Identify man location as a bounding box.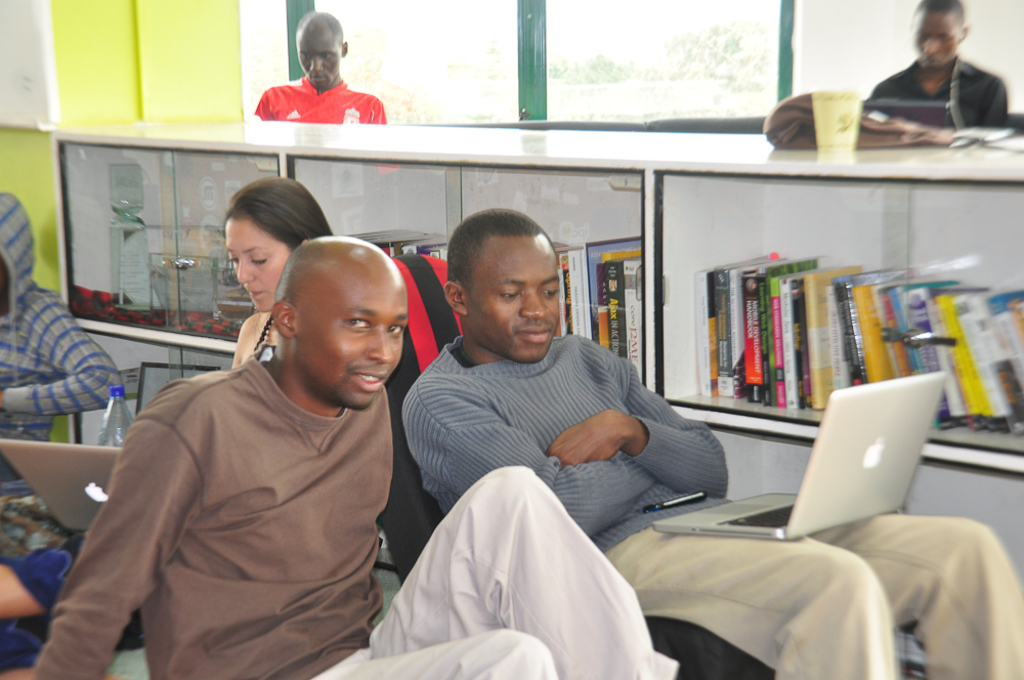
left=865, top=0, right=1015, bottom=125.
